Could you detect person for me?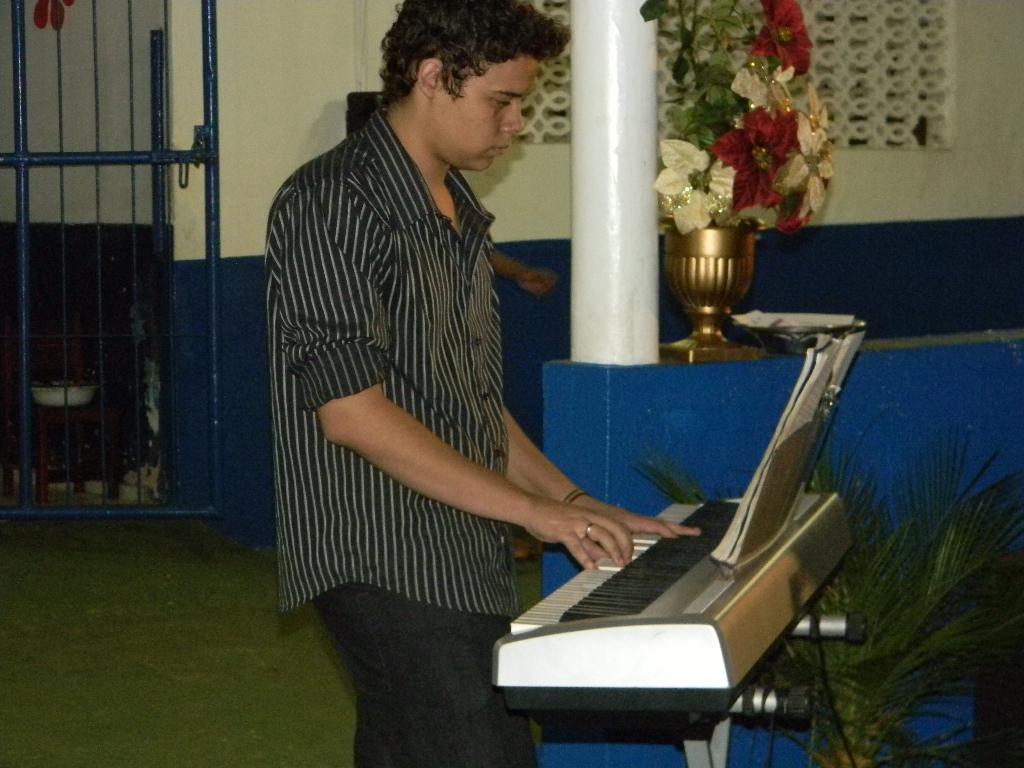
Detection result: [x1=487, y1=239, x2=550, y2=298].
